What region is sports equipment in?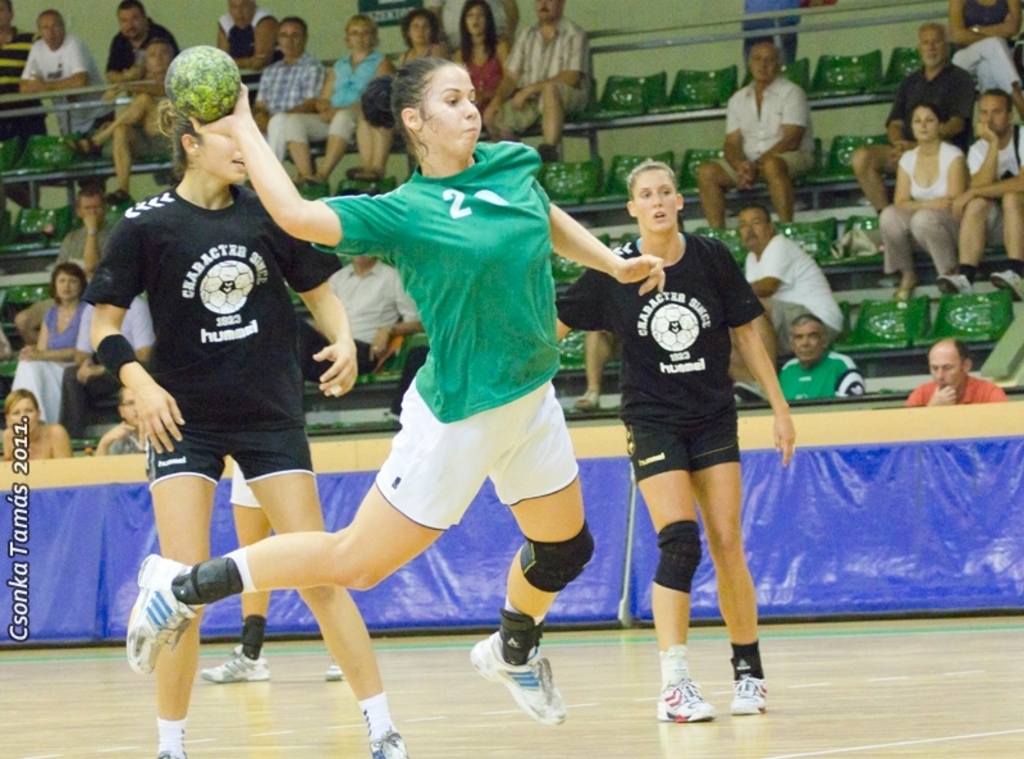
733, 675, 763, 714.
